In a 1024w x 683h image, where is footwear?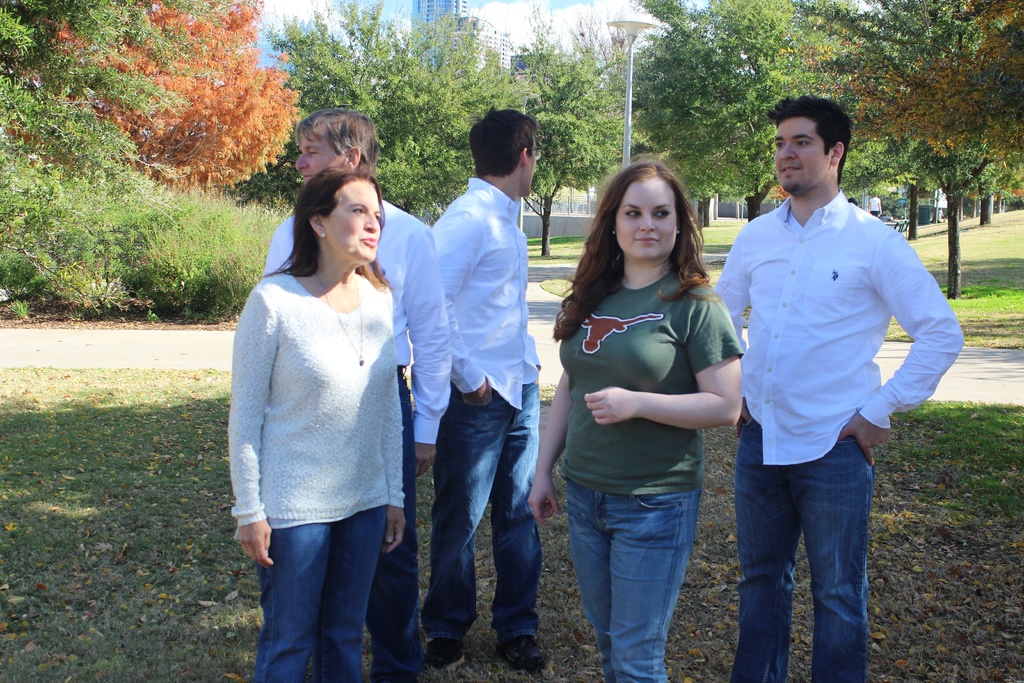
detection(422, 637, 463, 670).
